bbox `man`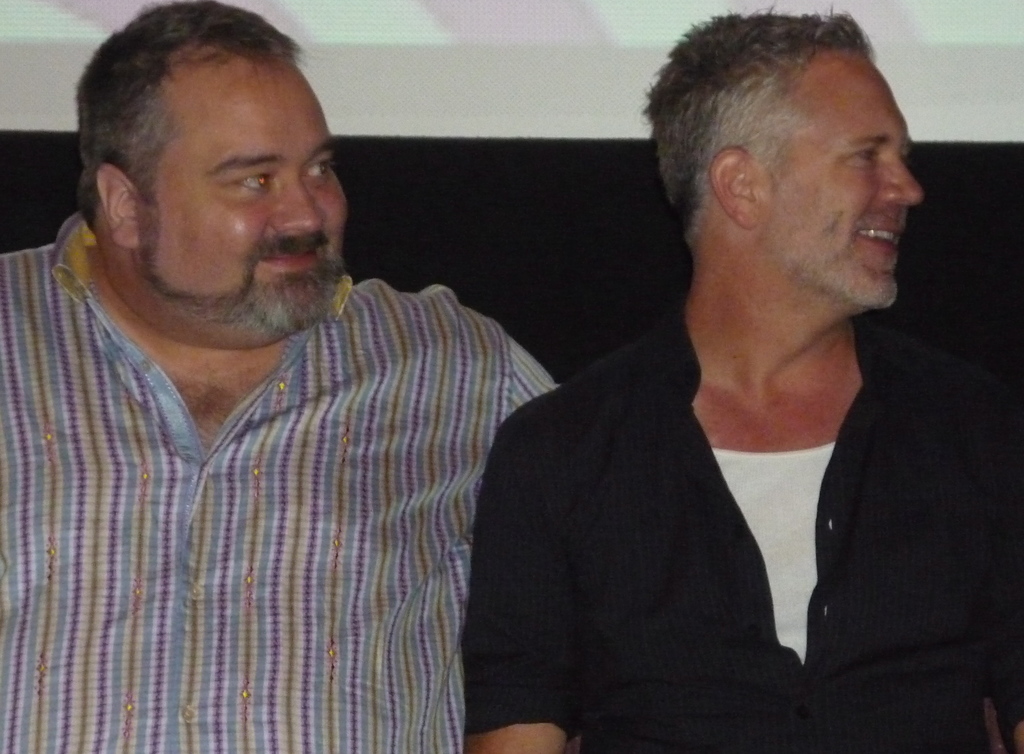
pyautogui.locateOnScreen(0, 0, 563, 753)
